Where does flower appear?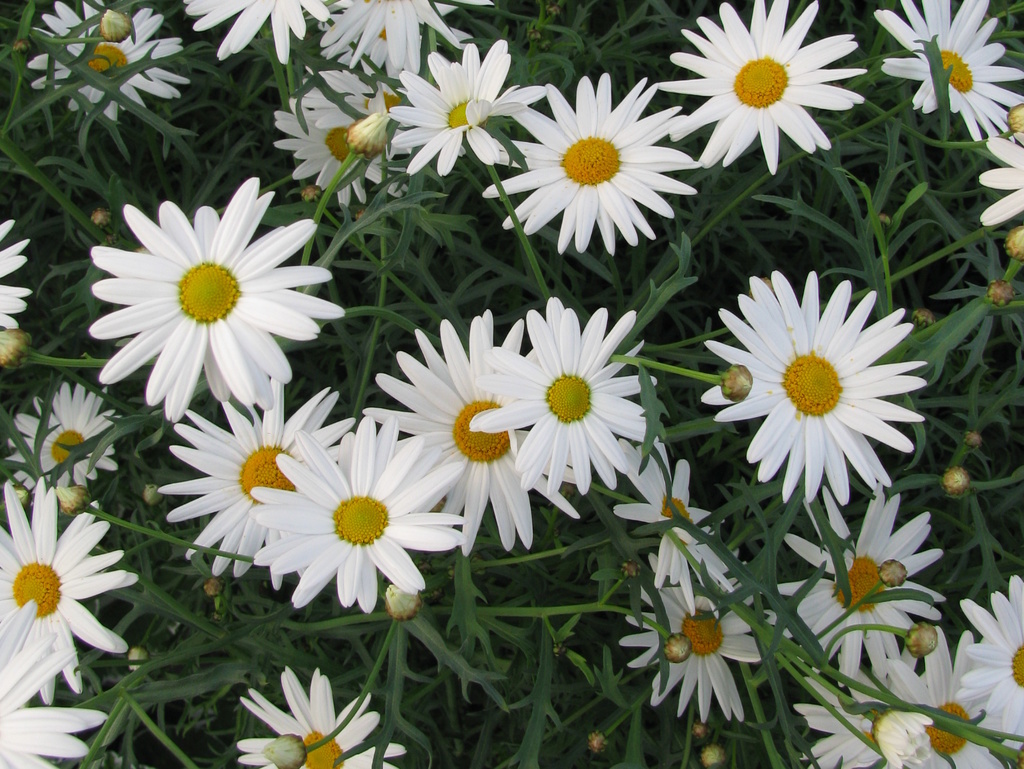
Appears at bbox(884, 617, 1014, 768).
